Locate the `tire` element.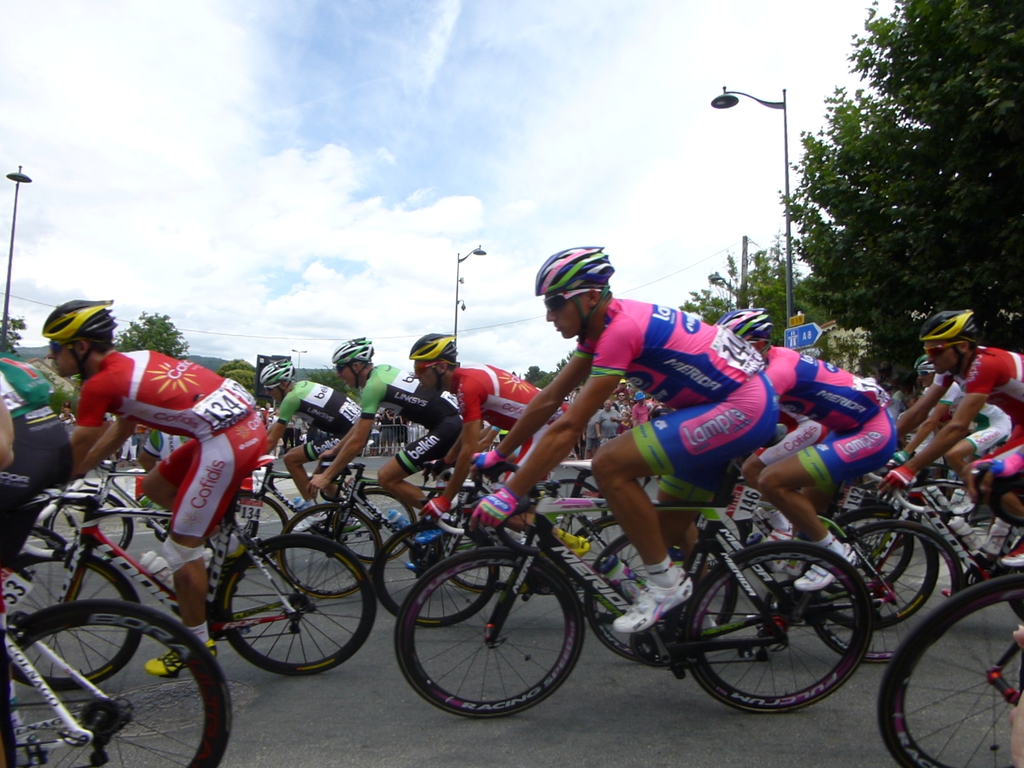
Element bbox: x1=390 y1=547 x2=589 y2=717.
